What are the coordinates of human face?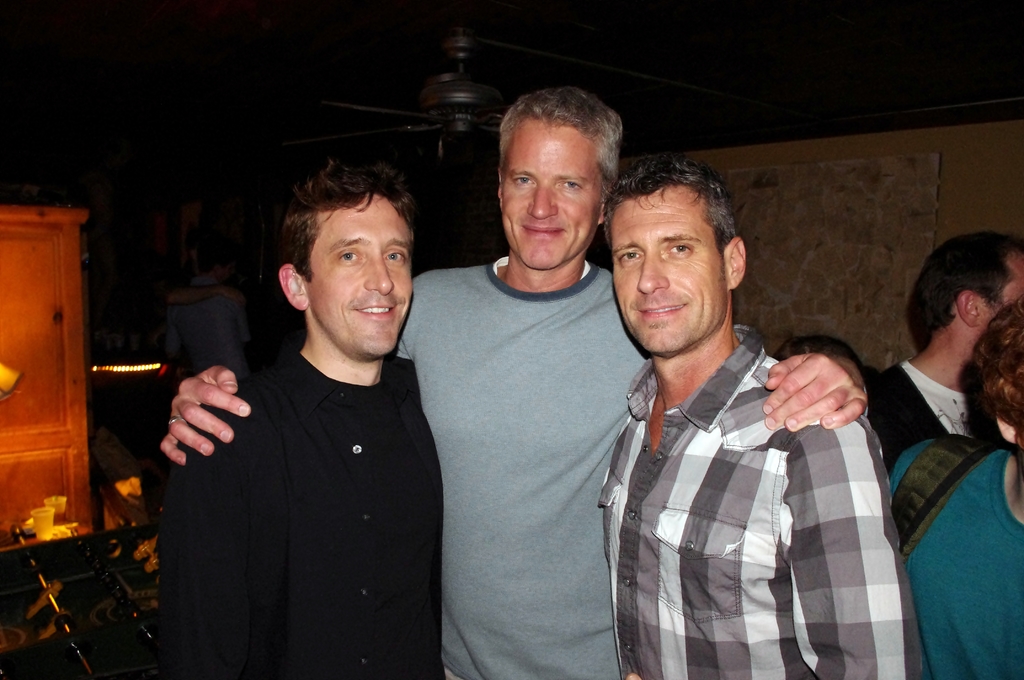
bbox=(499, 120, 603, 268).
